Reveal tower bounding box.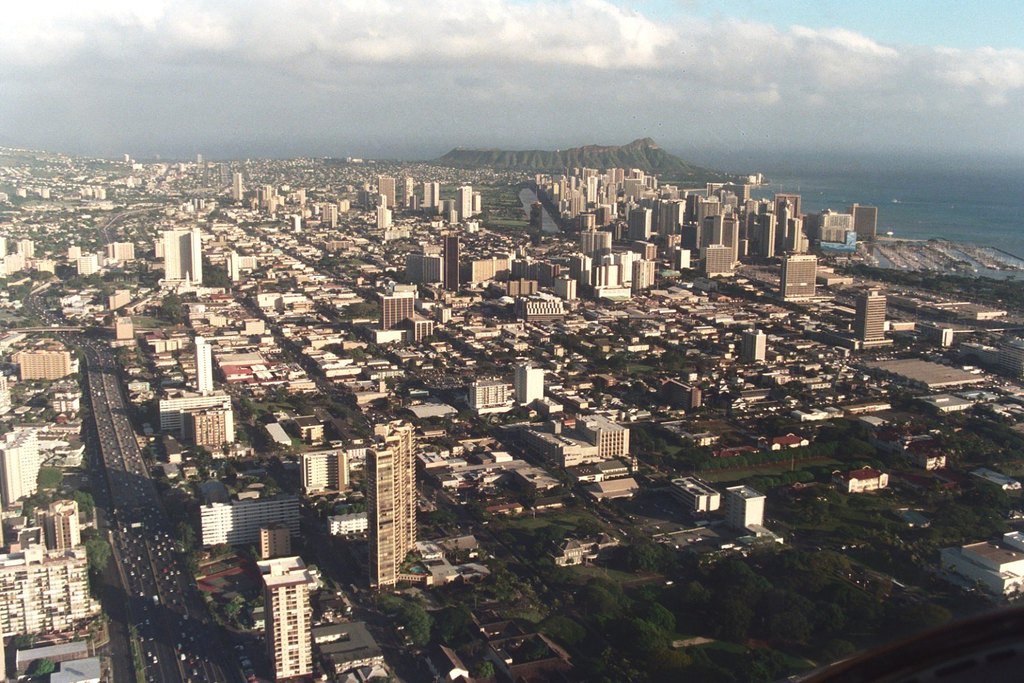
Revealed: (x1=446, y1=234, x2=461, y2=290).
